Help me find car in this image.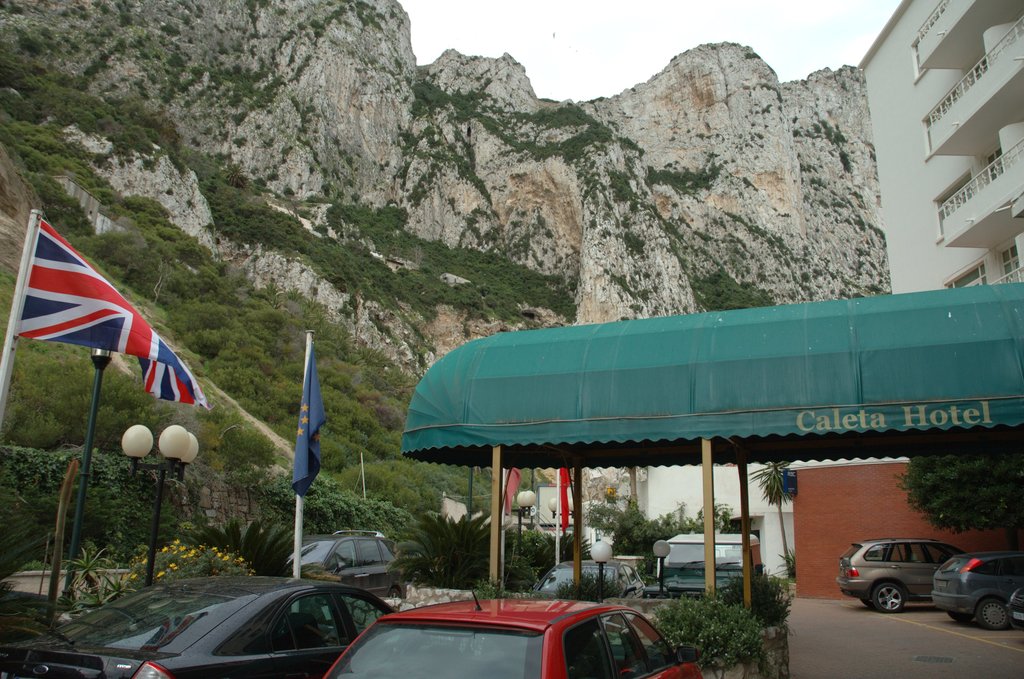
Found it: region(836, 537, 964, 612).
